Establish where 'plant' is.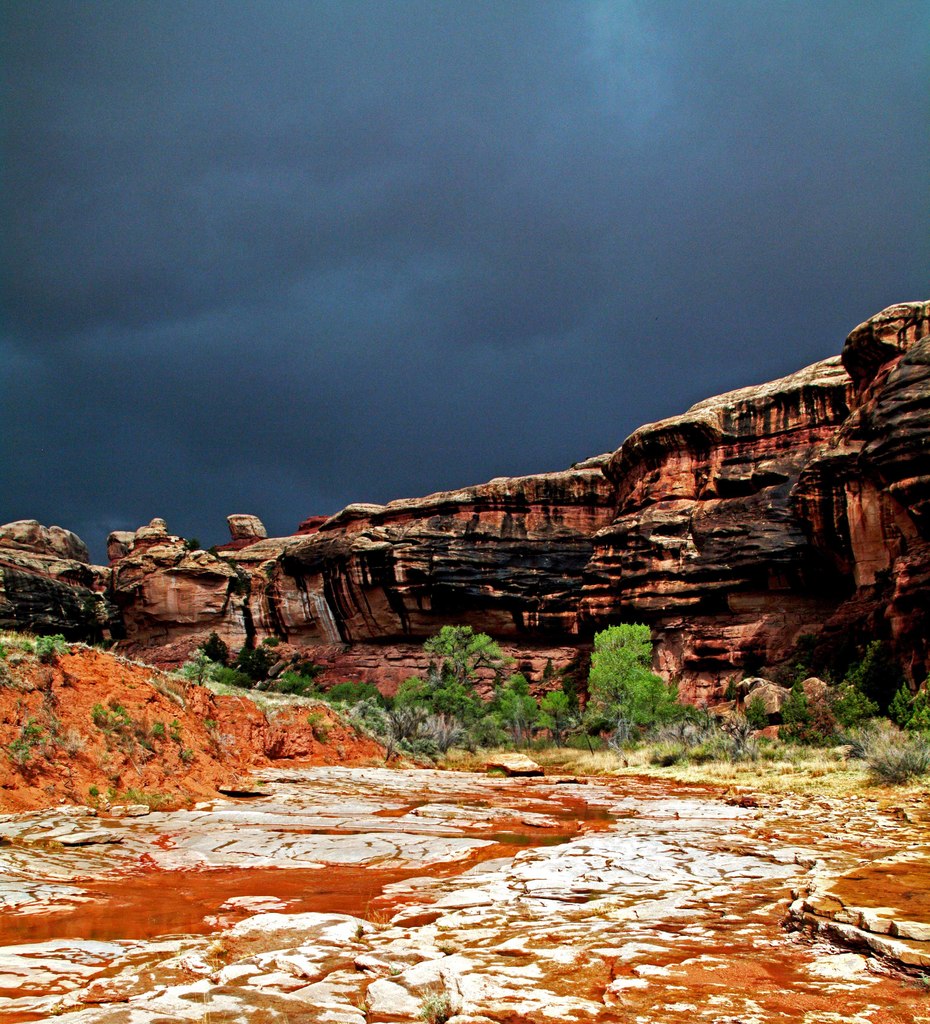
Established at [x1=376, y1=673, x2=431, y2=753].
